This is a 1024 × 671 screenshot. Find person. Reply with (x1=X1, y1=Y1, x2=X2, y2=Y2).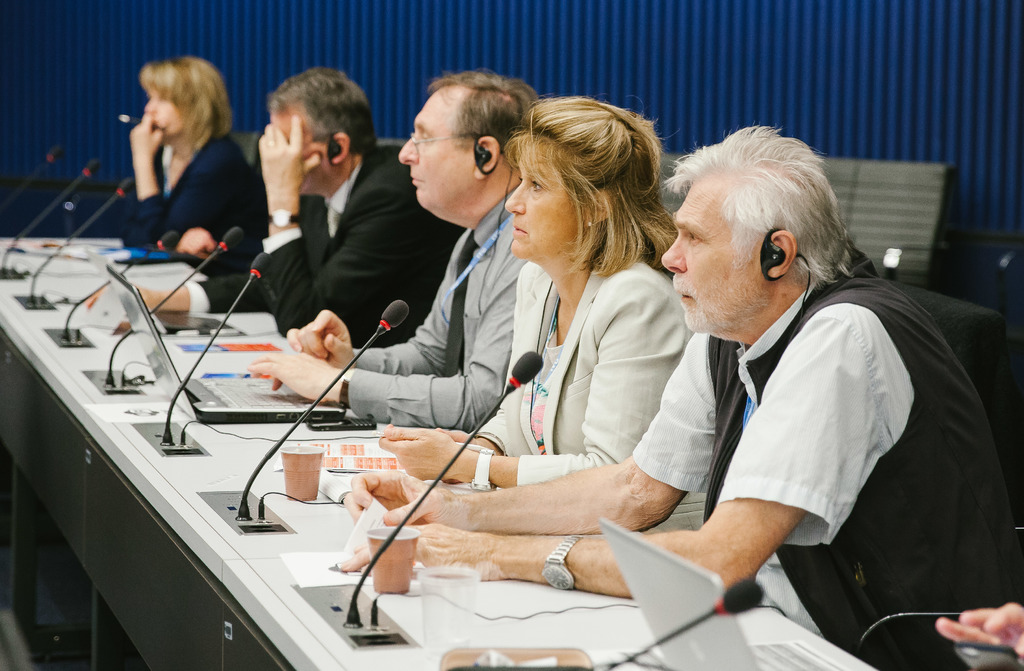
(x1=136, y1=62, x2=458, y2=348).
